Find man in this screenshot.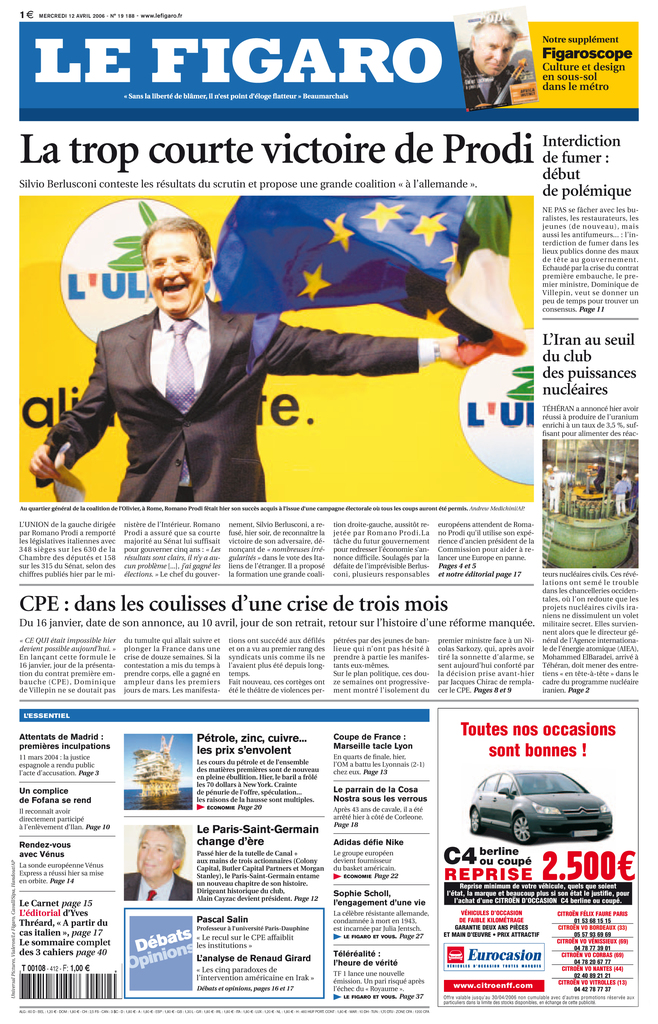
The bounding box for man is pyautogui.locateOnScreen(45, 193, 406, 508).
